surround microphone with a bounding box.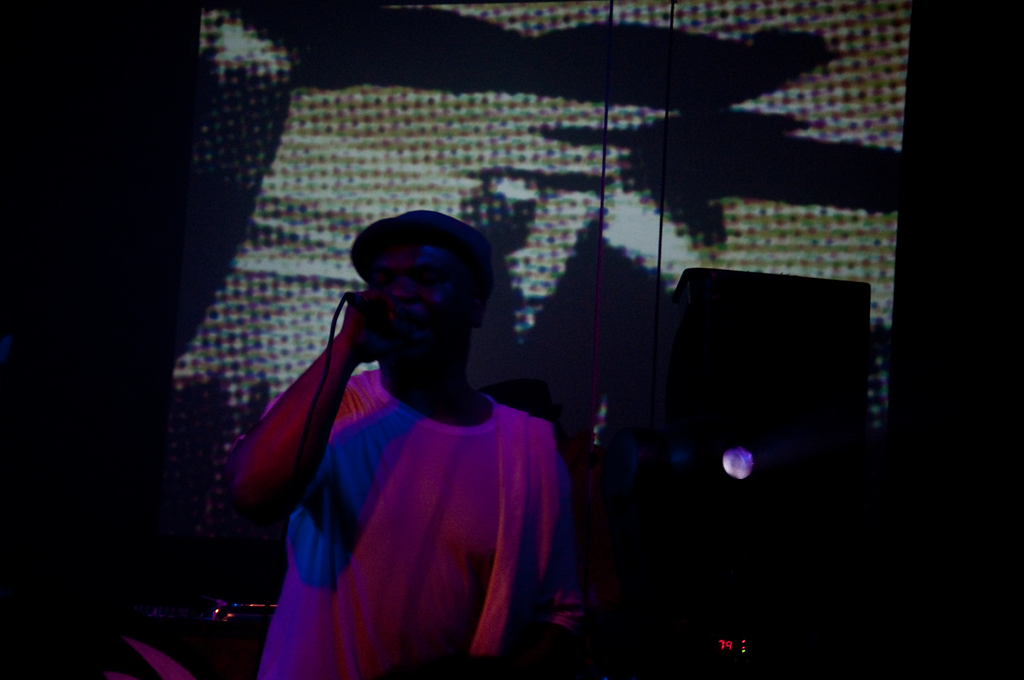
region(339, 289, 365, 318).
